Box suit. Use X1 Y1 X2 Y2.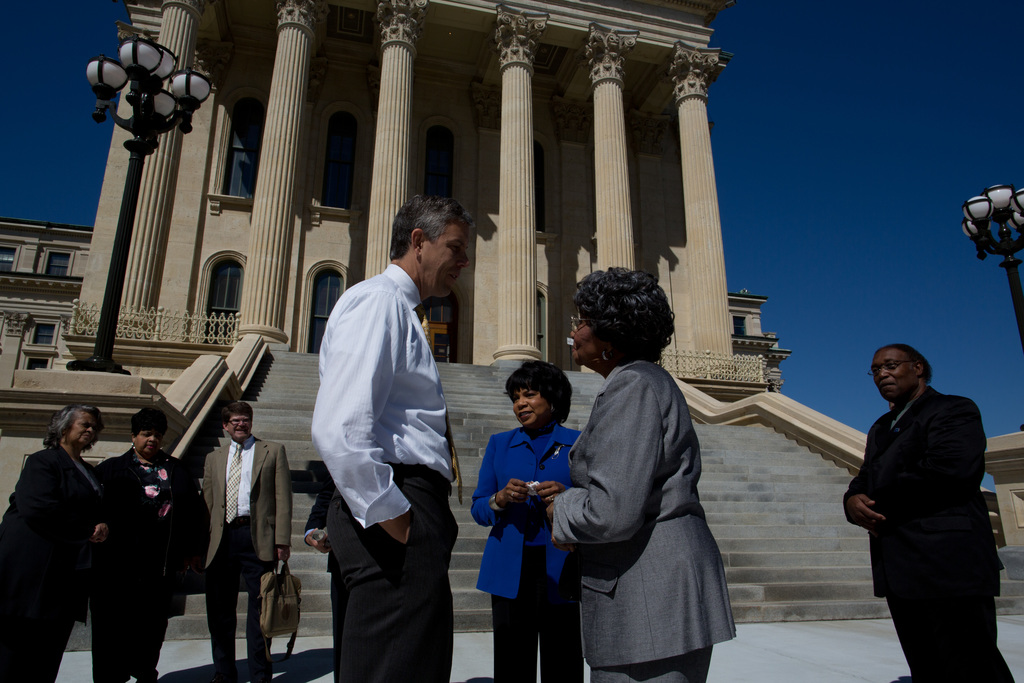
843 352 1009 673.
